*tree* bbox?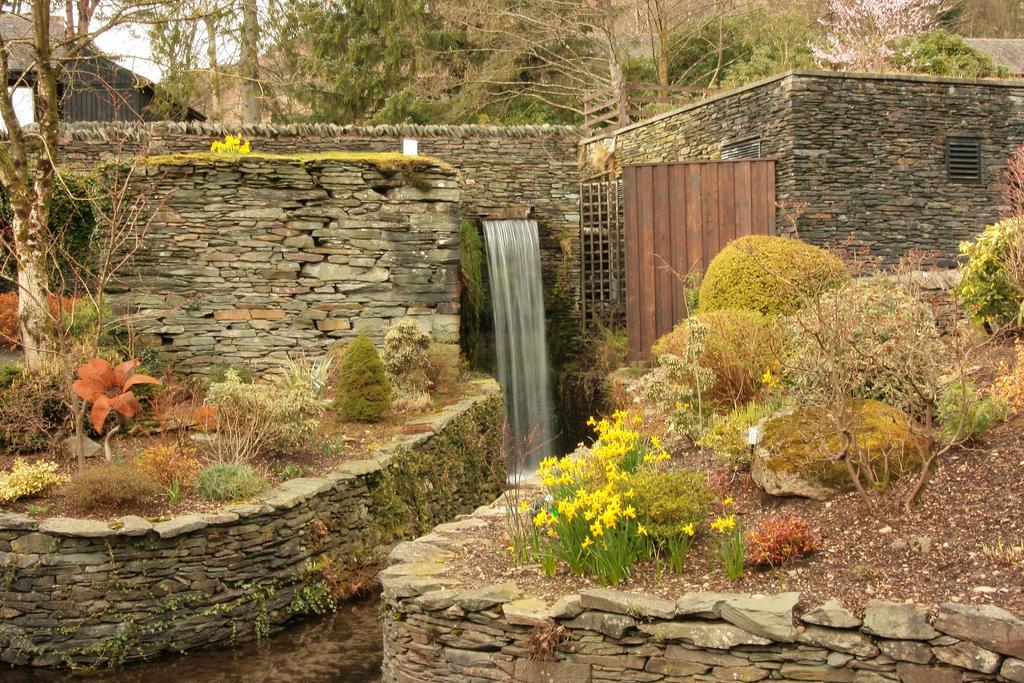
[left=452, top=0, right=695, bottom=126]
